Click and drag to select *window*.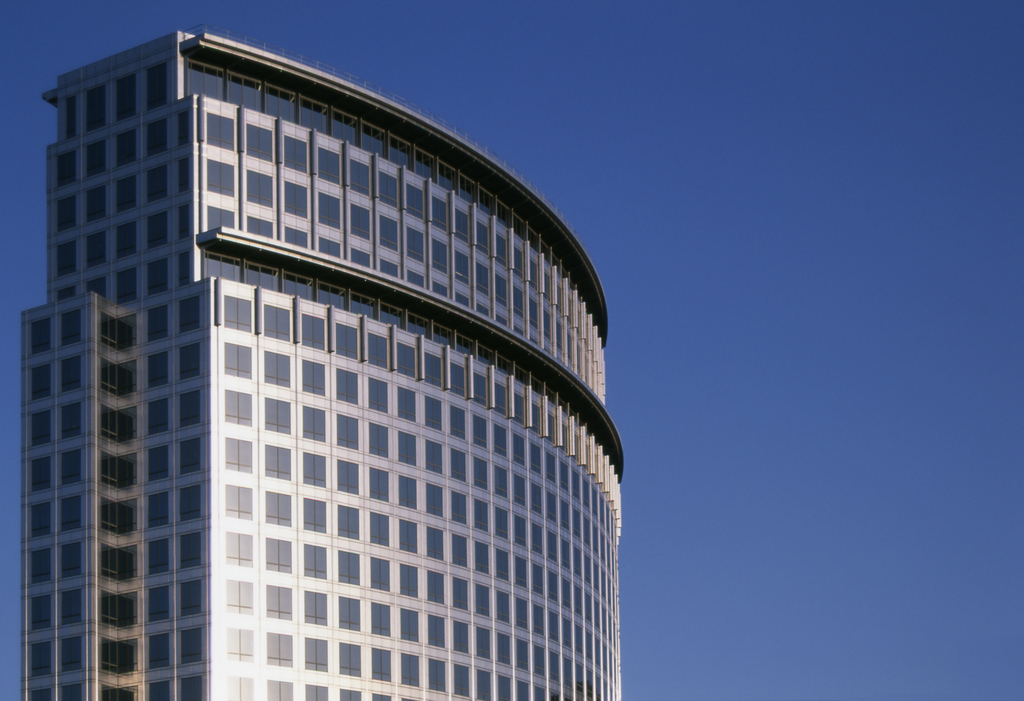
Selection: box(548, 386, 551, 400).
